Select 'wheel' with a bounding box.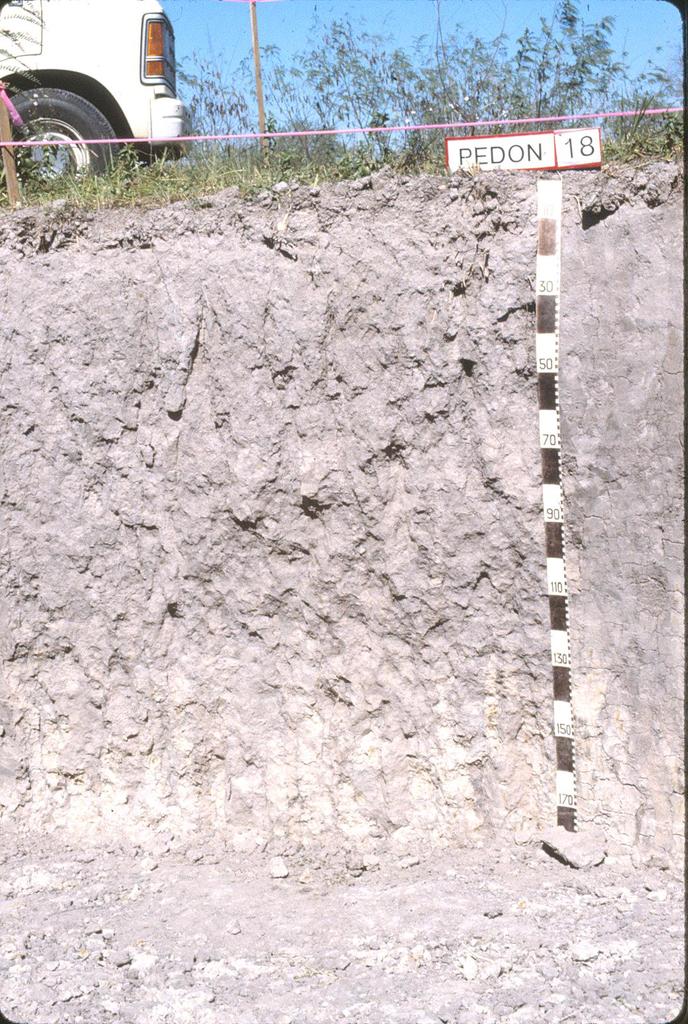
(left=14, top=59, right=100, bottom=168).
